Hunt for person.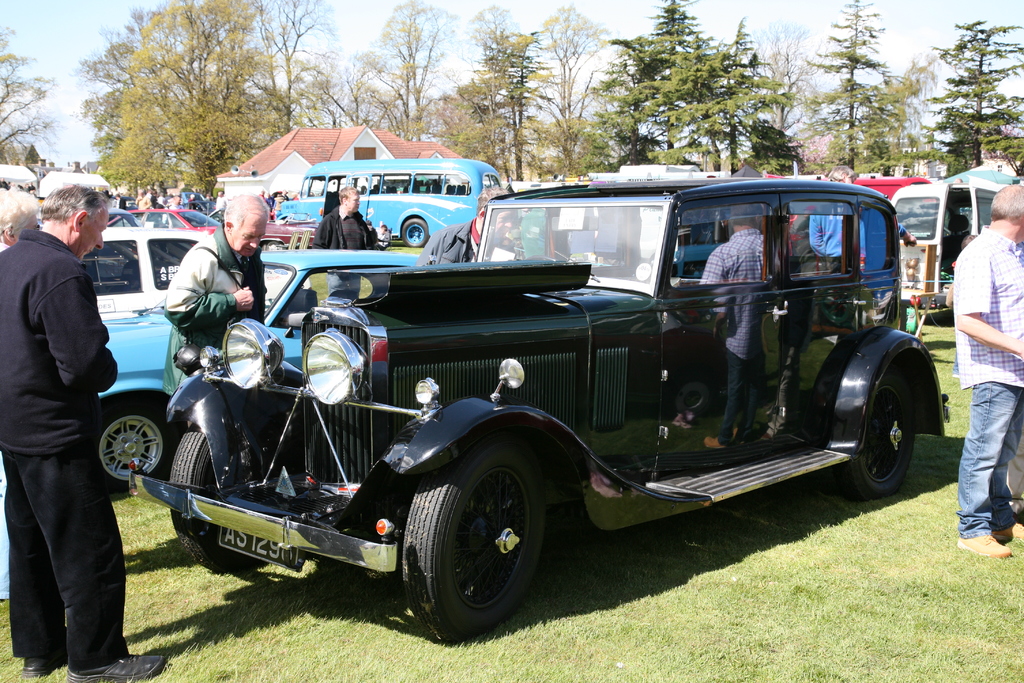
Hunted down at {"left": 0, "top": 190, "right": 40, "bottom": 602}.
